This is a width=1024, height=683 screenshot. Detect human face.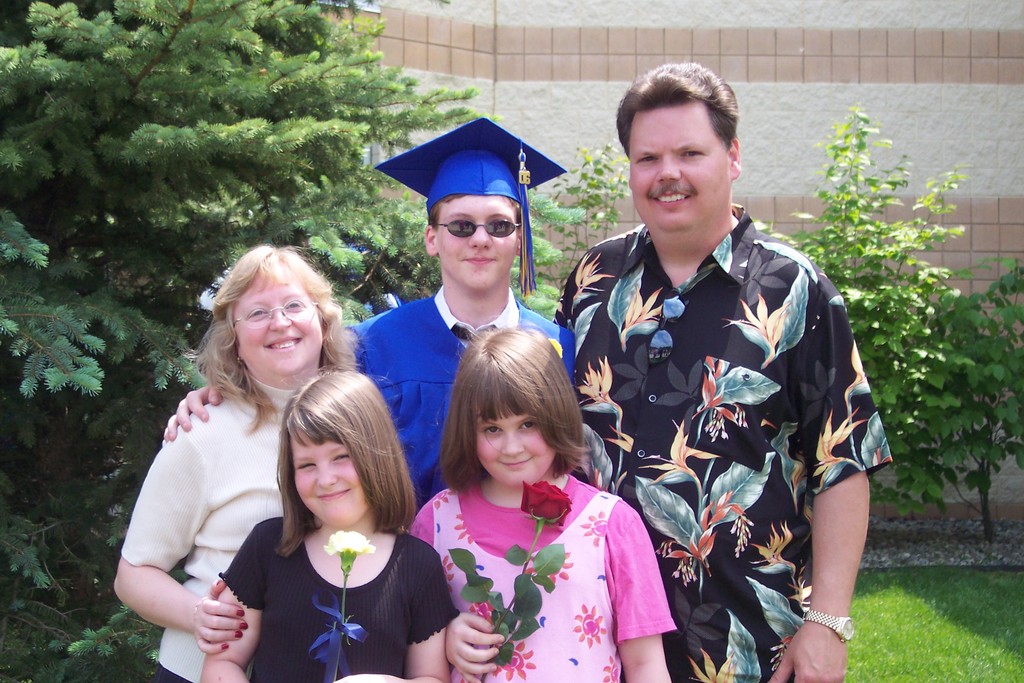
box(293, 425, 372, 528).
